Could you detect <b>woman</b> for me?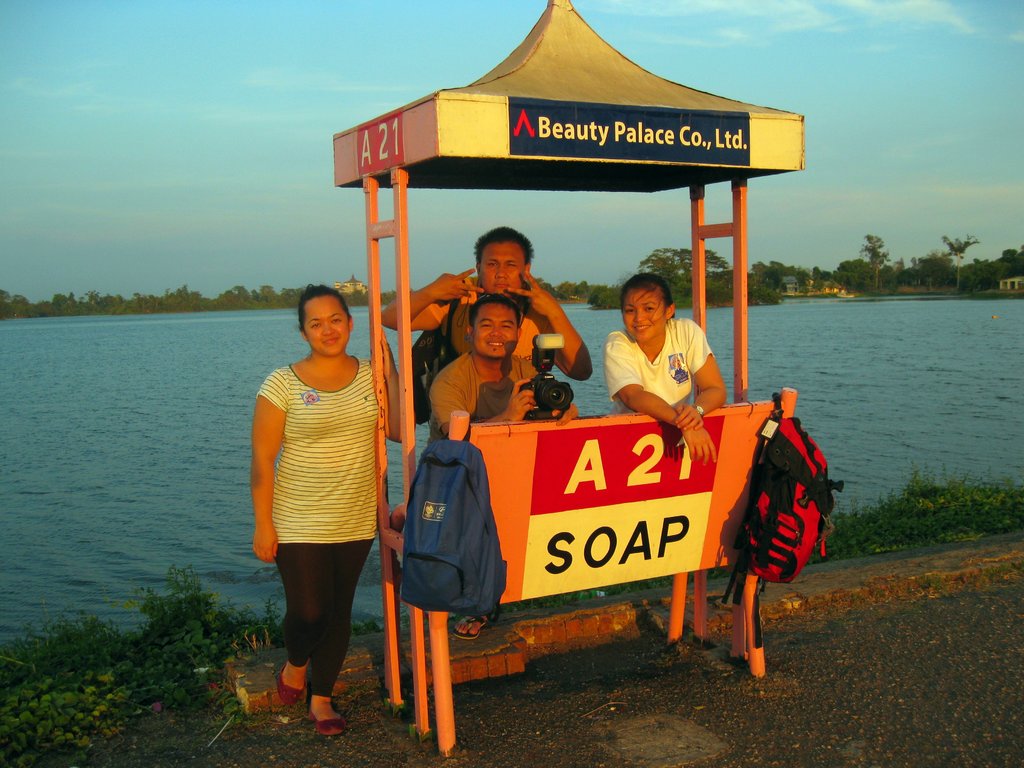
Detection result: 247 277 415 748.
